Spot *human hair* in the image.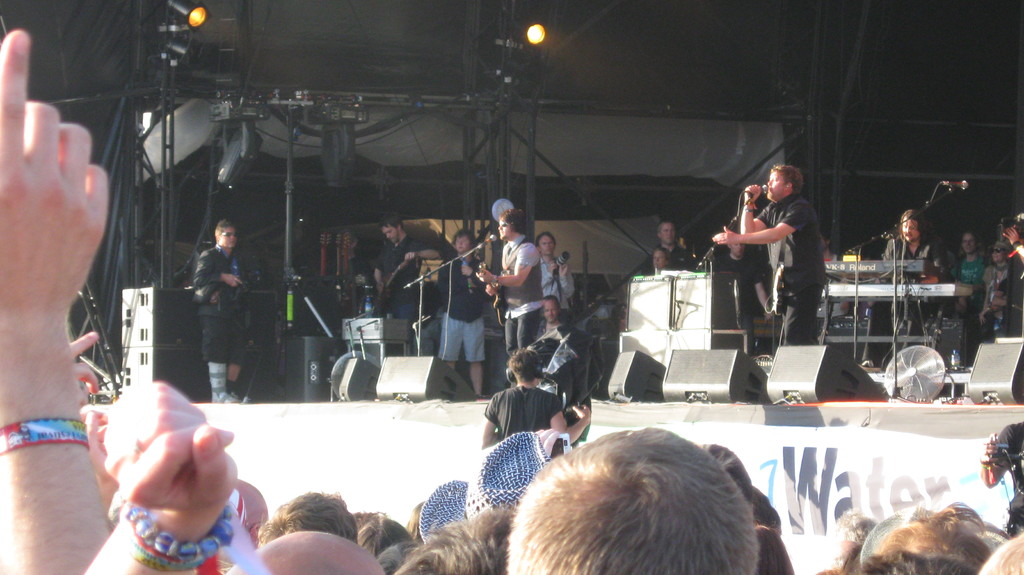
*human hair* found at 900,204,926,239.
